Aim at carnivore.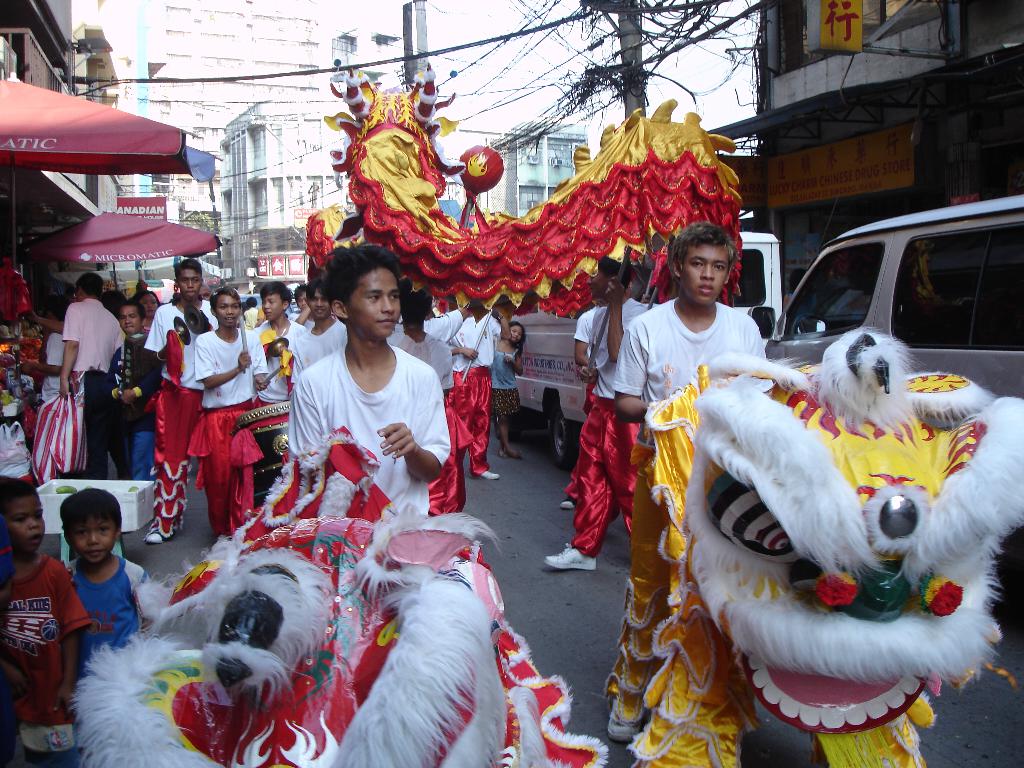
Aimed at pyautogui.locateOnScreen(490, 321, 546, 467).
